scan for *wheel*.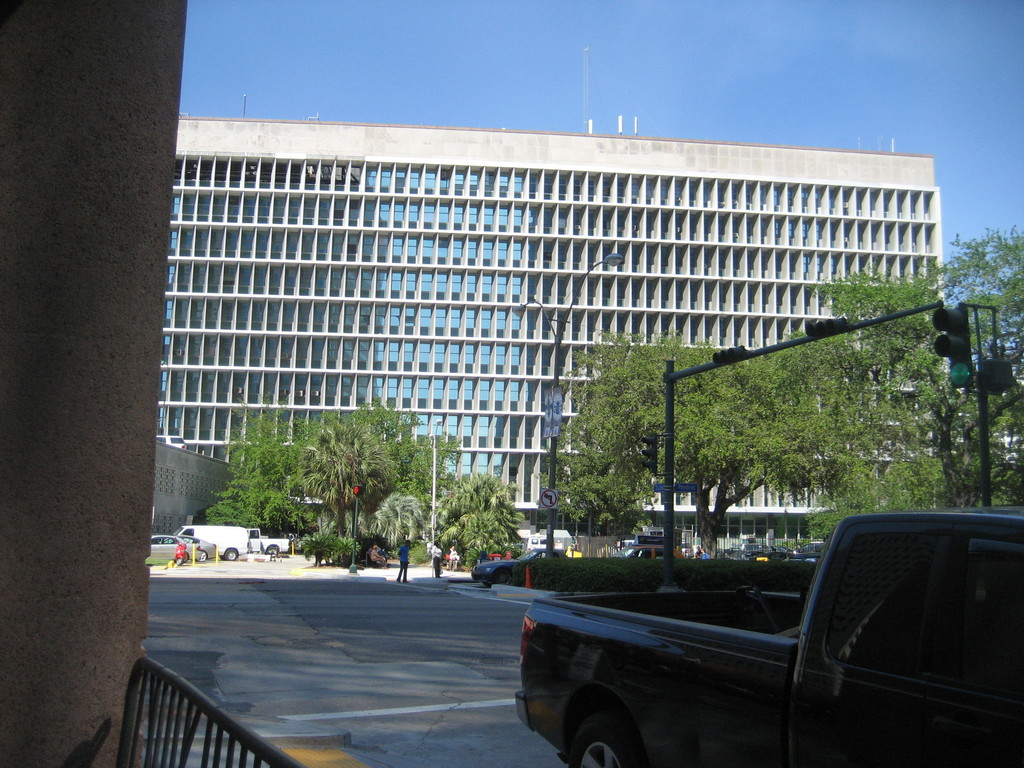
Scan result: 267,546,277,556.
